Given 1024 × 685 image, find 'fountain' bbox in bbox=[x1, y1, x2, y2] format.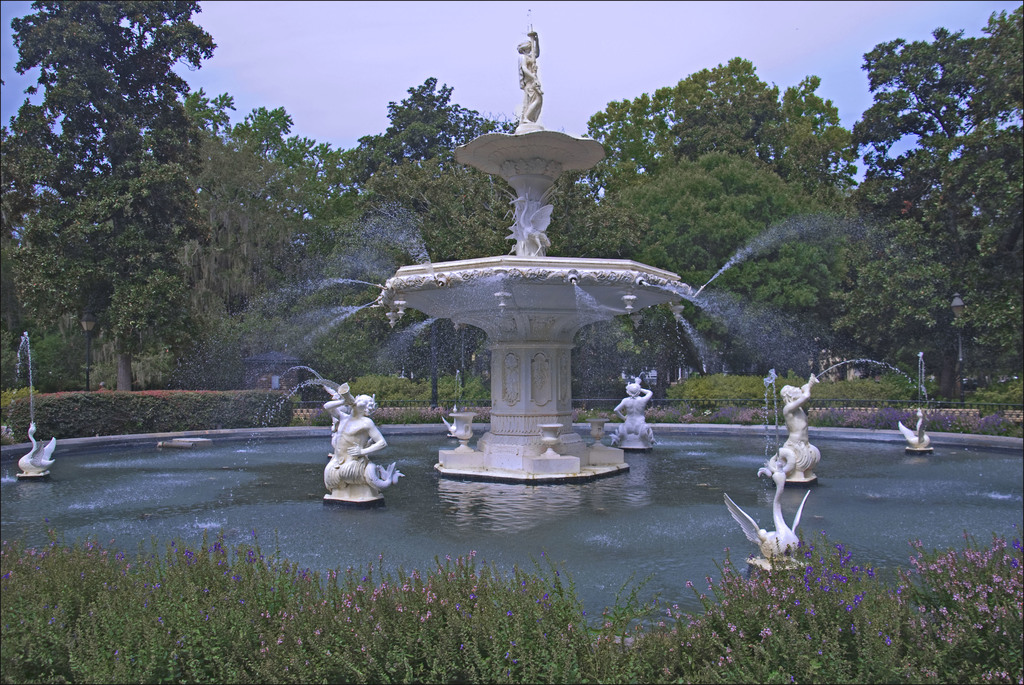
bbox=[279, 93, 815, 538].
